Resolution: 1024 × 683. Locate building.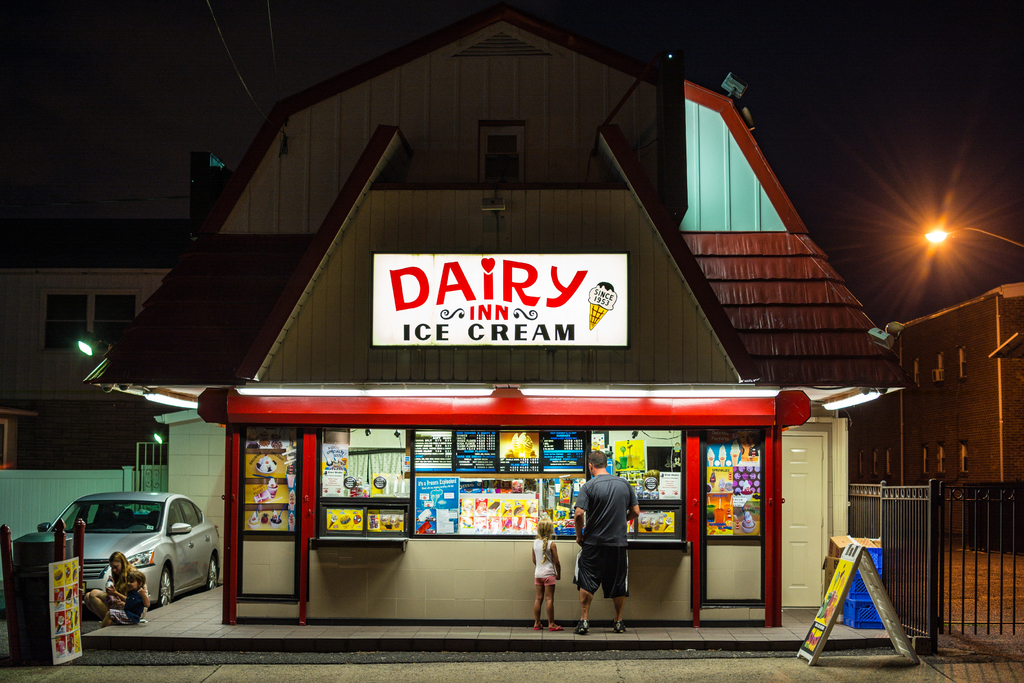
[x1=91, y1=5, x2=910, y2=652].
